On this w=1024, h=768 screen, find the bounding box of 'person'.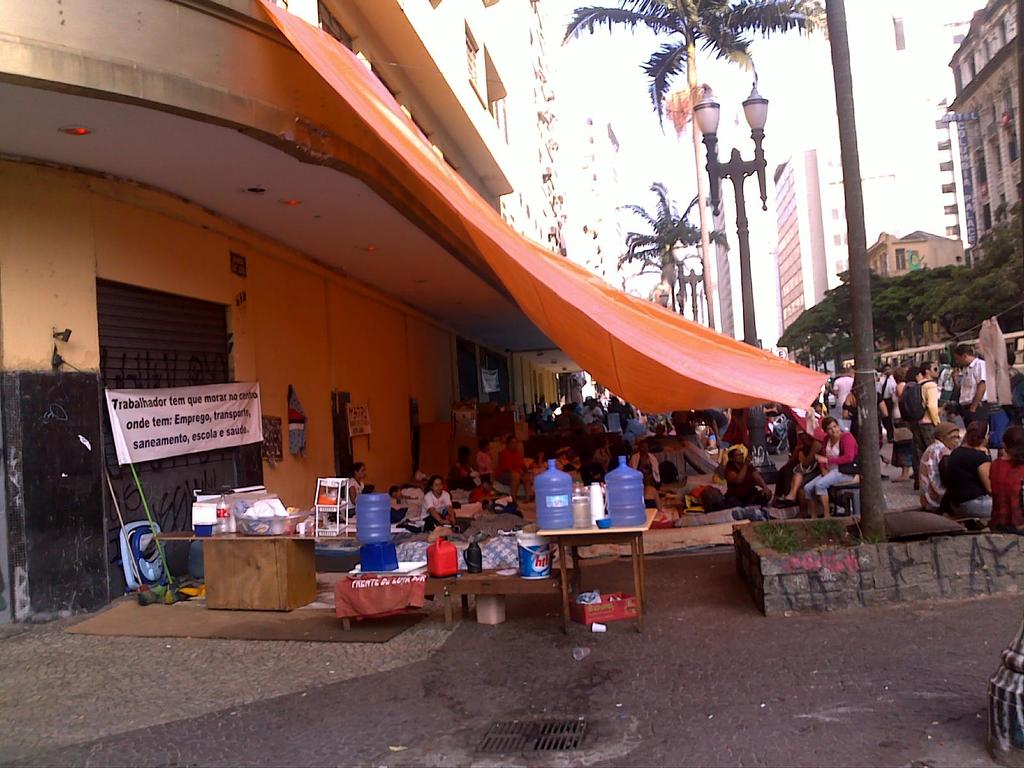
Bounding box: (903, 359, 940, 488).
